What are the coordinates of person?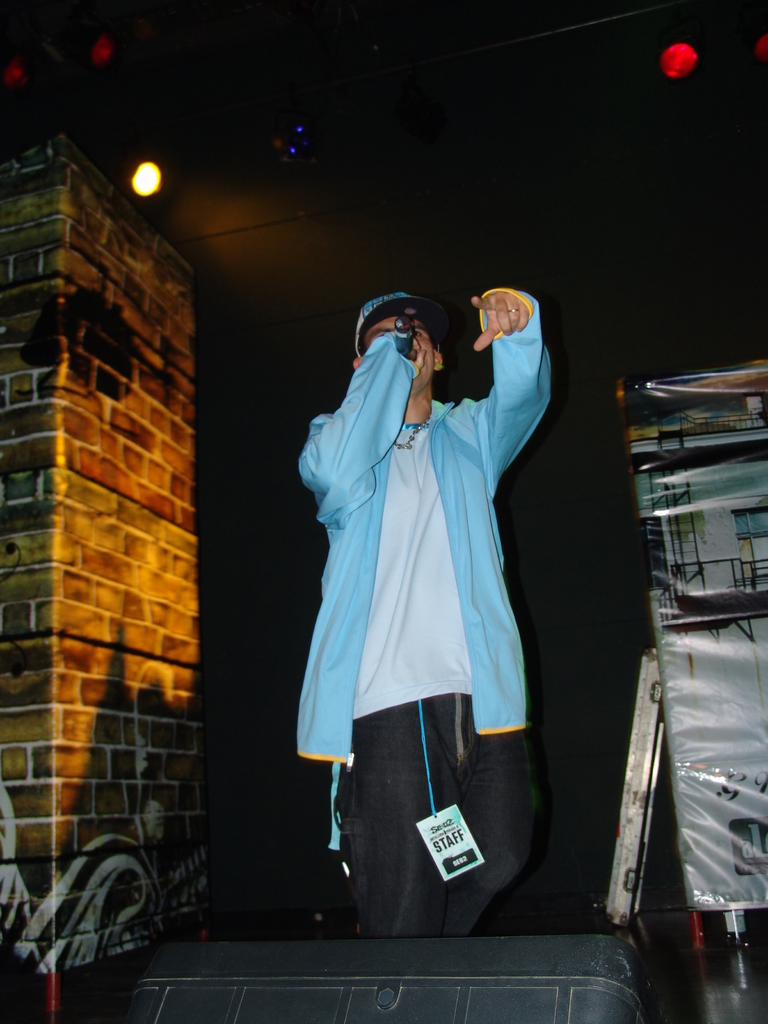
rect(291, 235, 590, 959).
